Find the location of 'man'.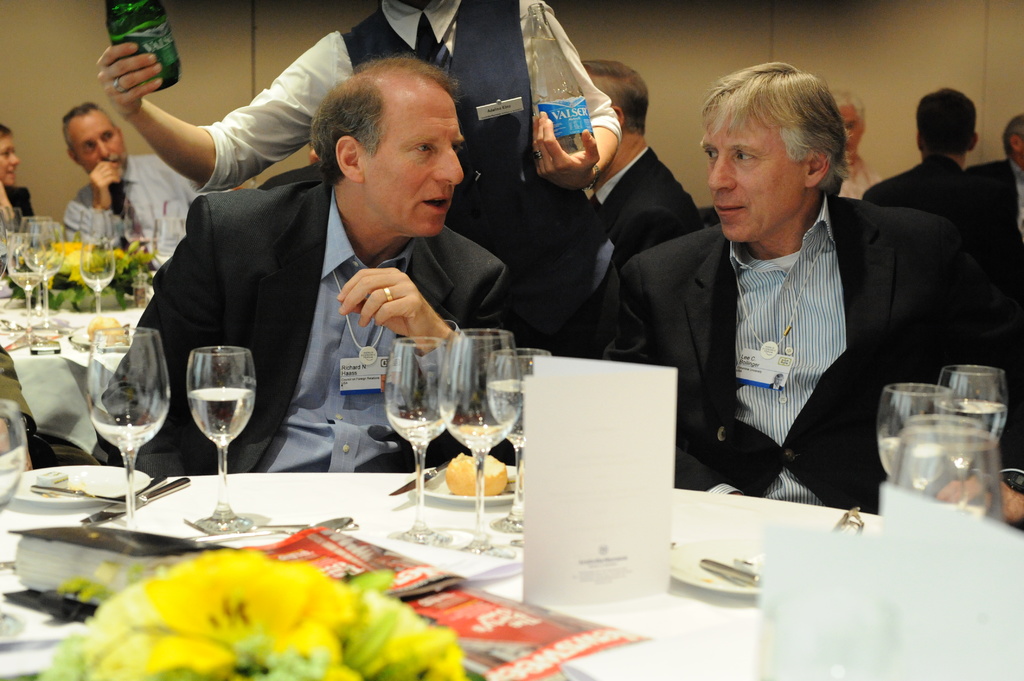
Location: {"x1": 874, "y1": 84, "x2": 1023, "y2": 256}.
